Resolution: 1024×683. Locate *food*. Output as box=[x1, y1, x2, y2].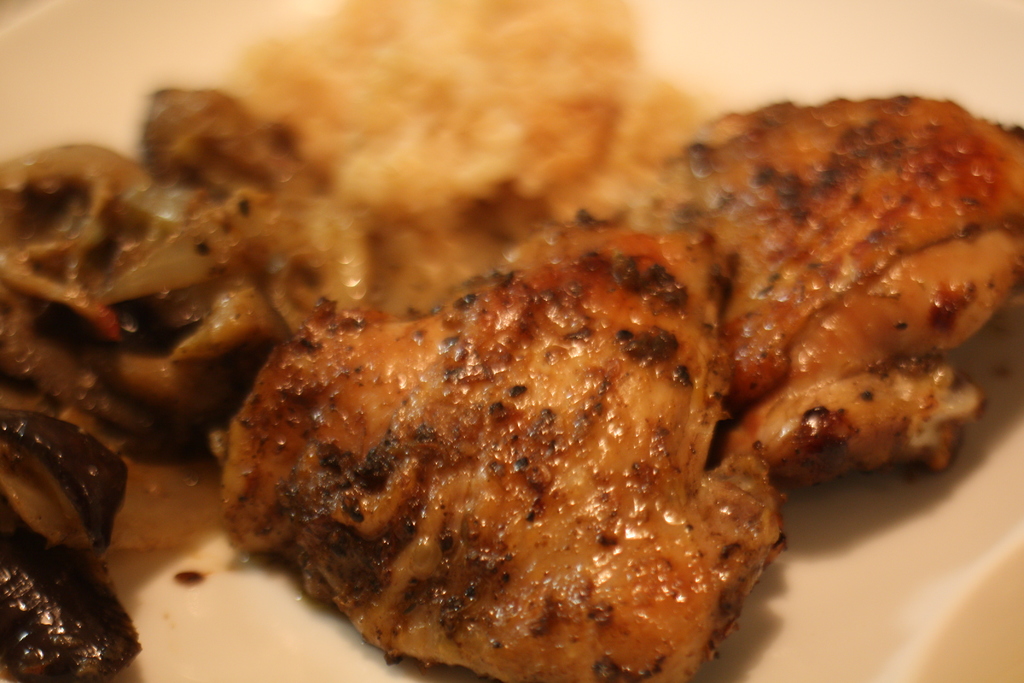
box=[0, 0, 1023, 682].
